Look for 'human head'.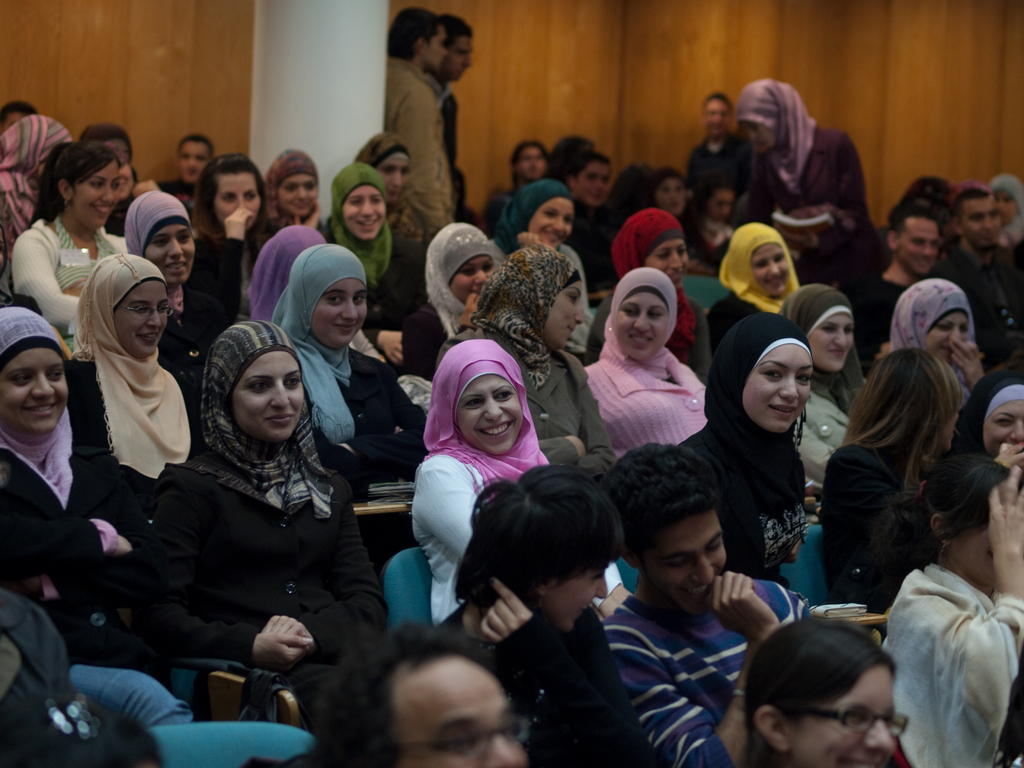
Found: bbox(0, 115, 72, 176).
